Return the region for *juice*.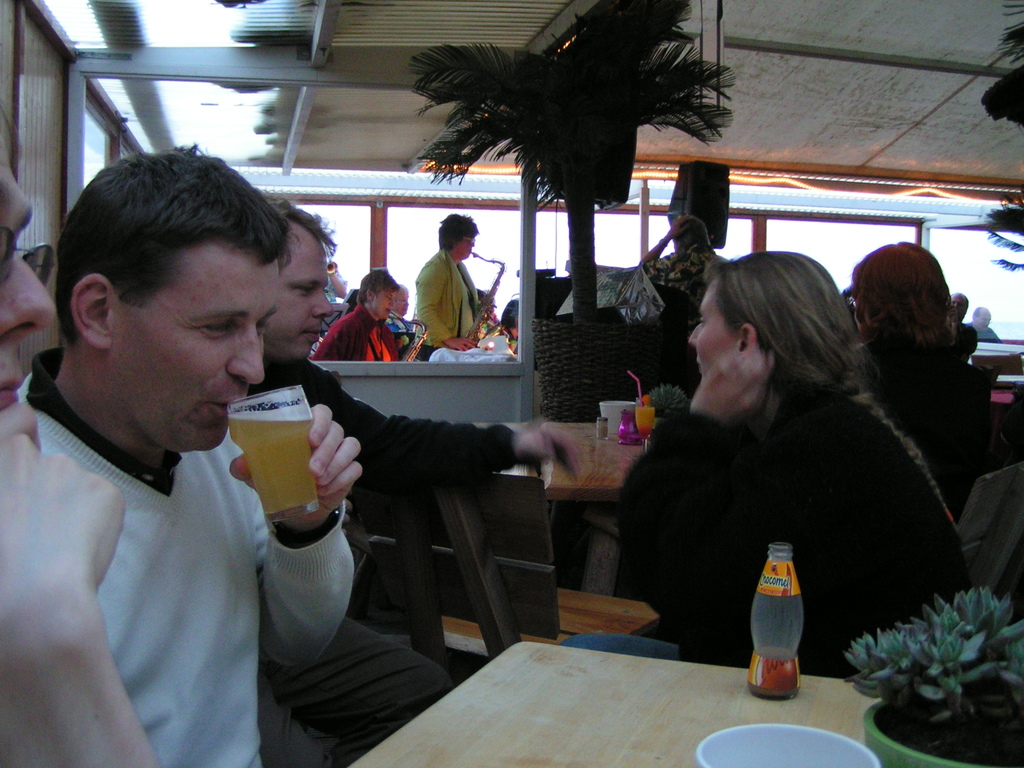
[left=635, top=409, right=656, bottom=442].
